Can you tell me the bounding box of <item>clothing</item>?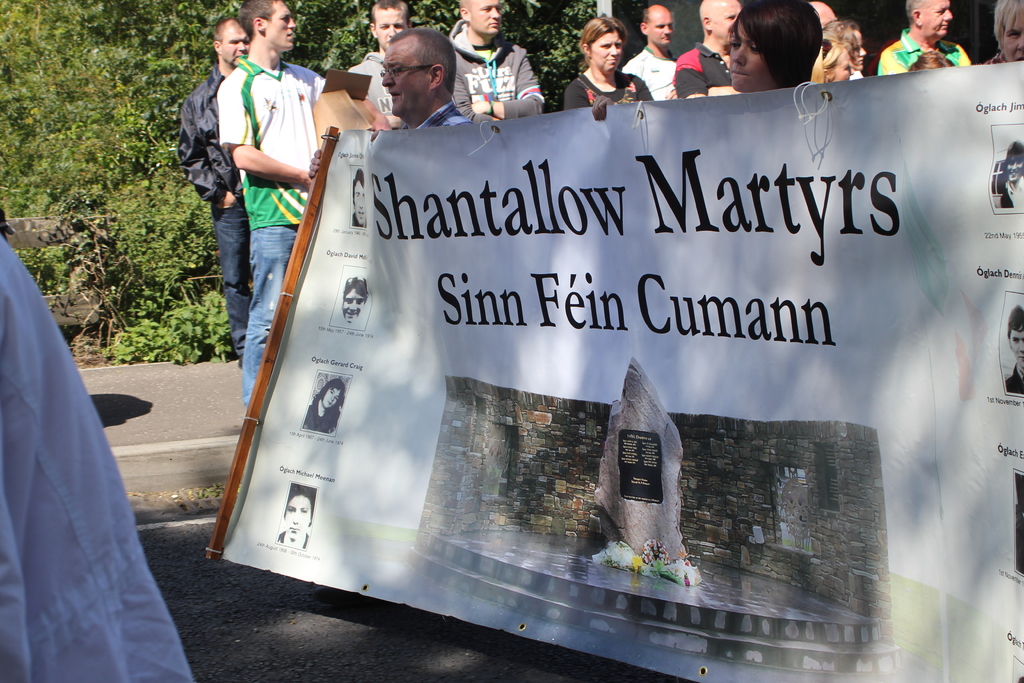
x1=297 y1=399 x2=338 y2=436.
